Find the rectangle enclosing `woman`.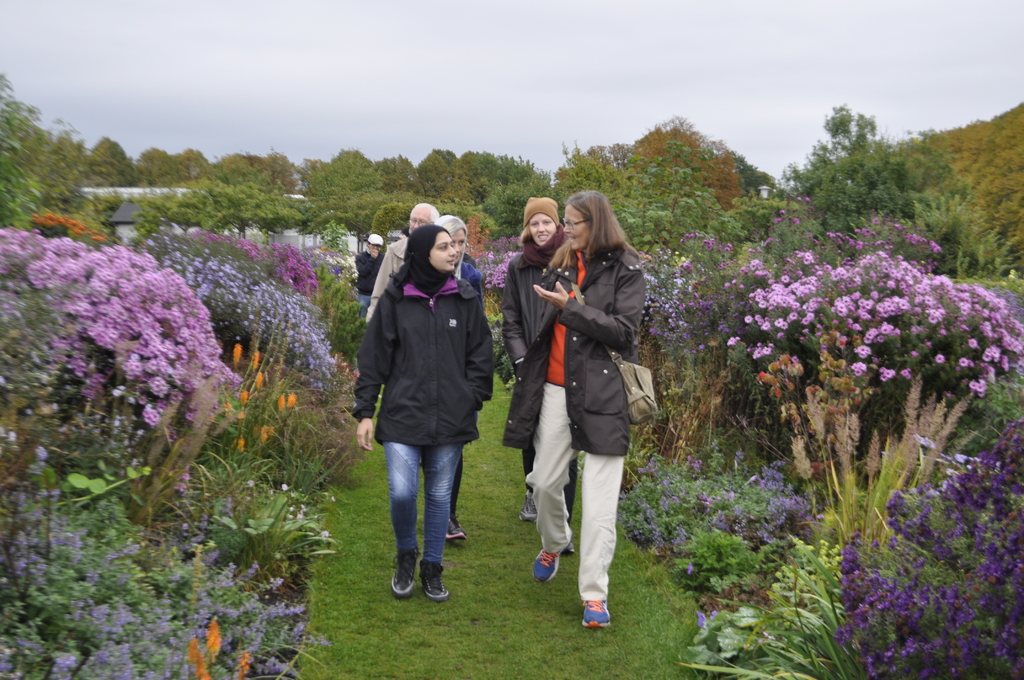
(351, 223, 500, 601).
